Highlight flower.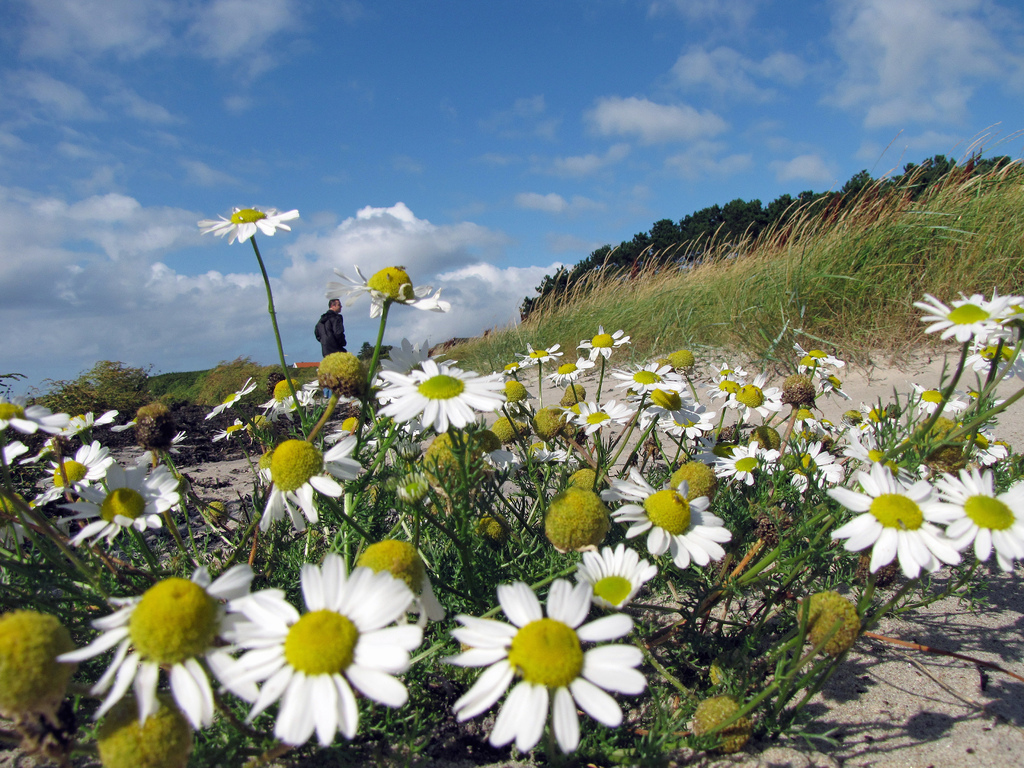
Highlighted region: select_region(255, 434, 362, 532).
